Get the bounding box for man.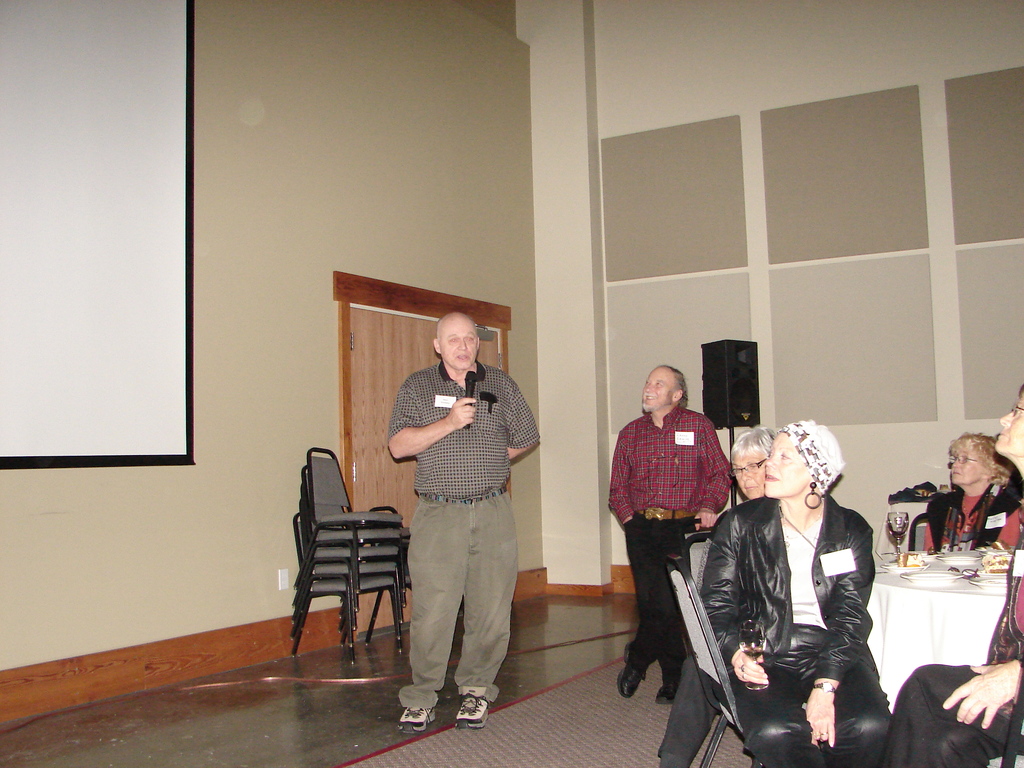
881:380:1023:767.
